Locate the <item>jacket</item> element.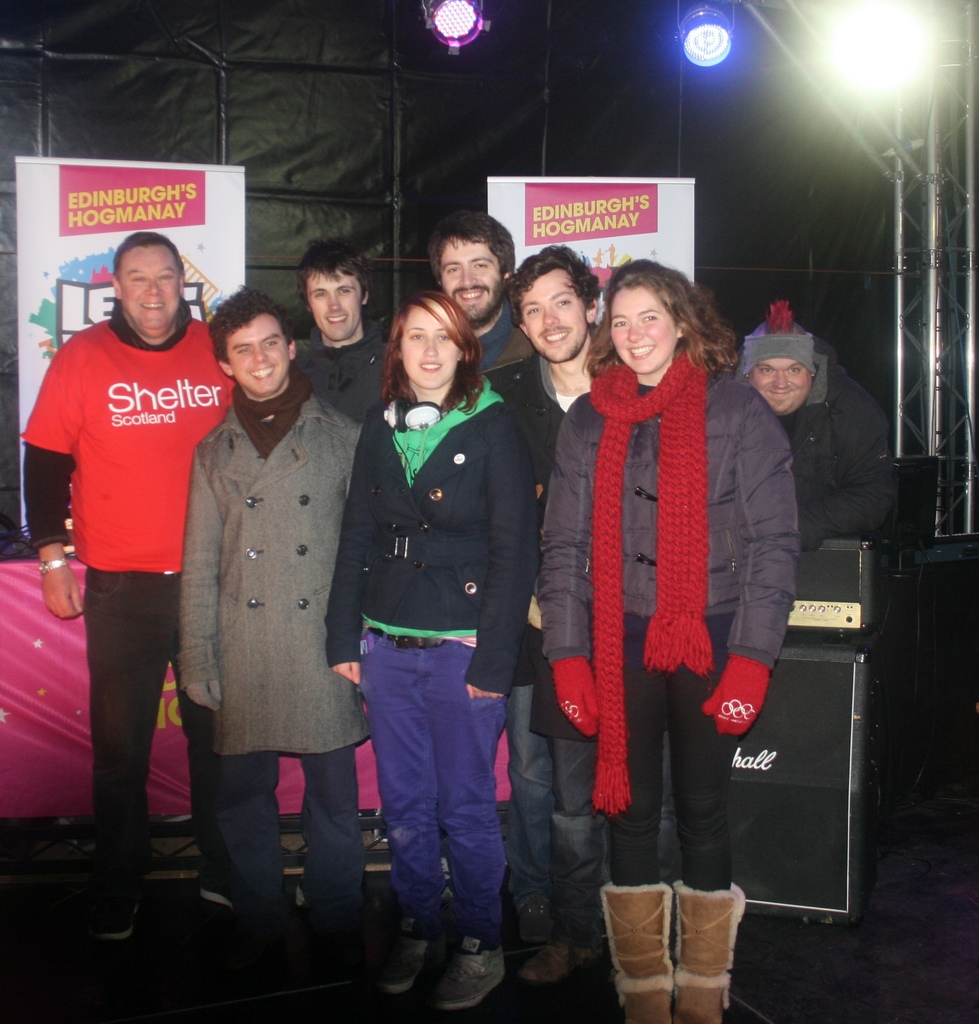
Element bbox: l=536, t=364, r=800, b=674.
